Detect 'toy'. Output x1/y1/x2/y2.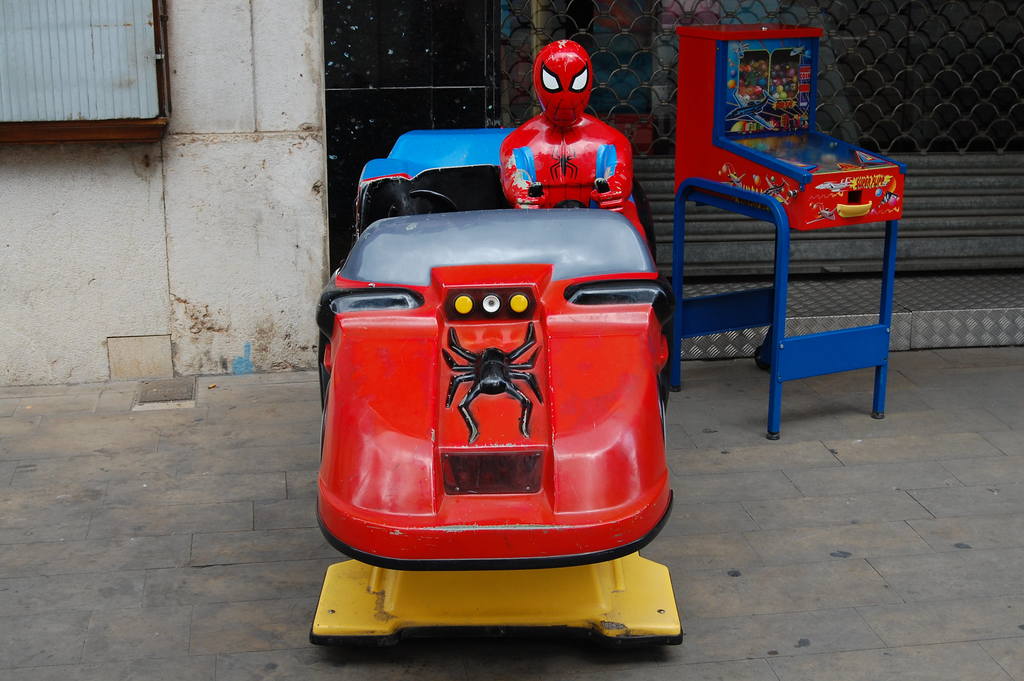
723/168/745/186.
